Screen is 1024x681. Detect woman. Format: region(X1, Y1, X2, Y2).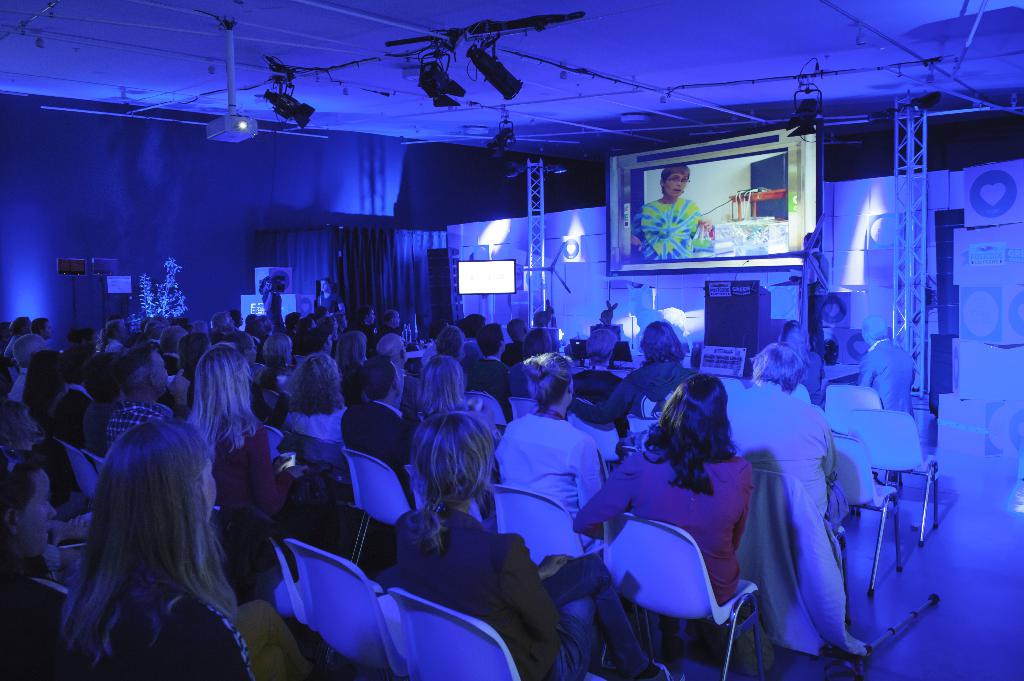
region(570, 373, 751, 611).
